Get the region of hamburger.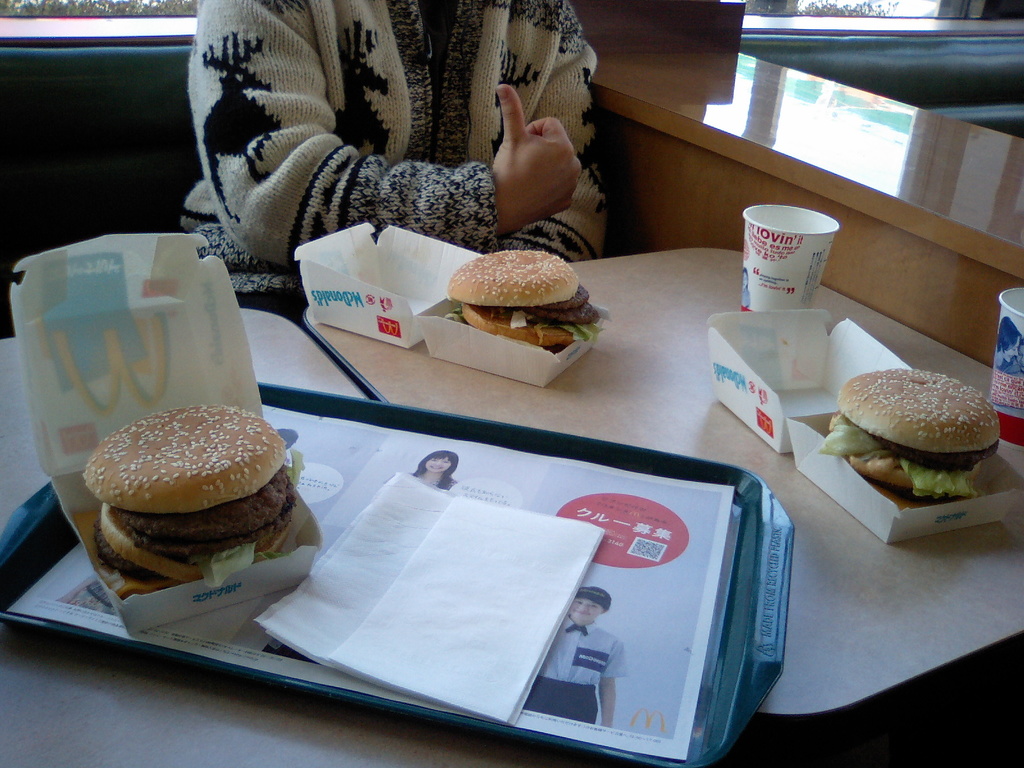
bbox=[440, 250, 611, 352].
